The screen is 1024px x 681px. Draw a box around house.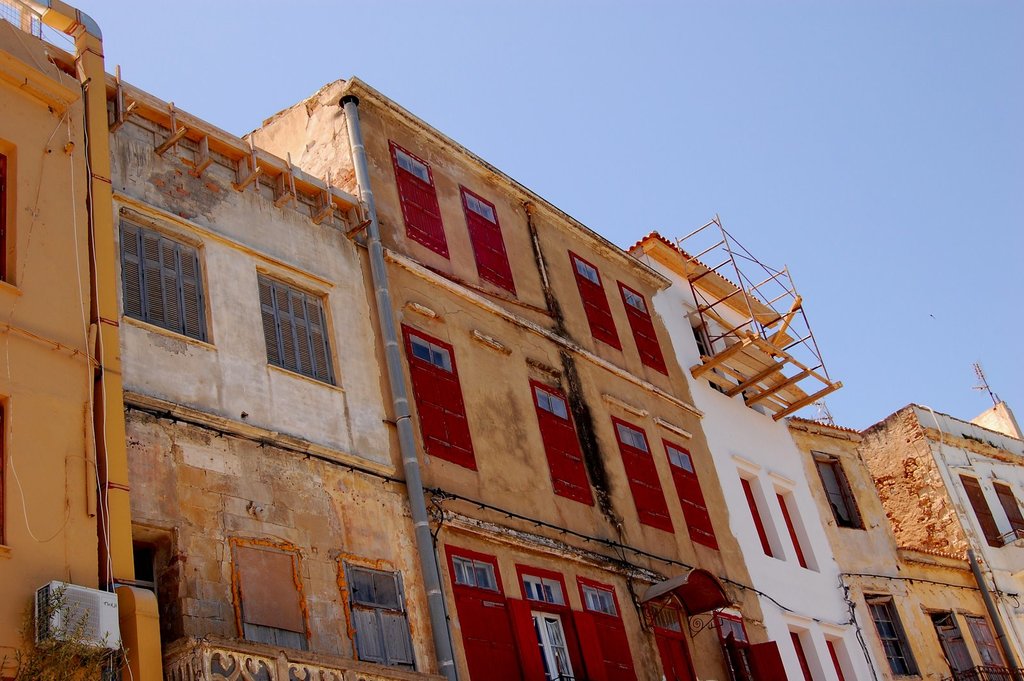
[840,397,1023,669].
